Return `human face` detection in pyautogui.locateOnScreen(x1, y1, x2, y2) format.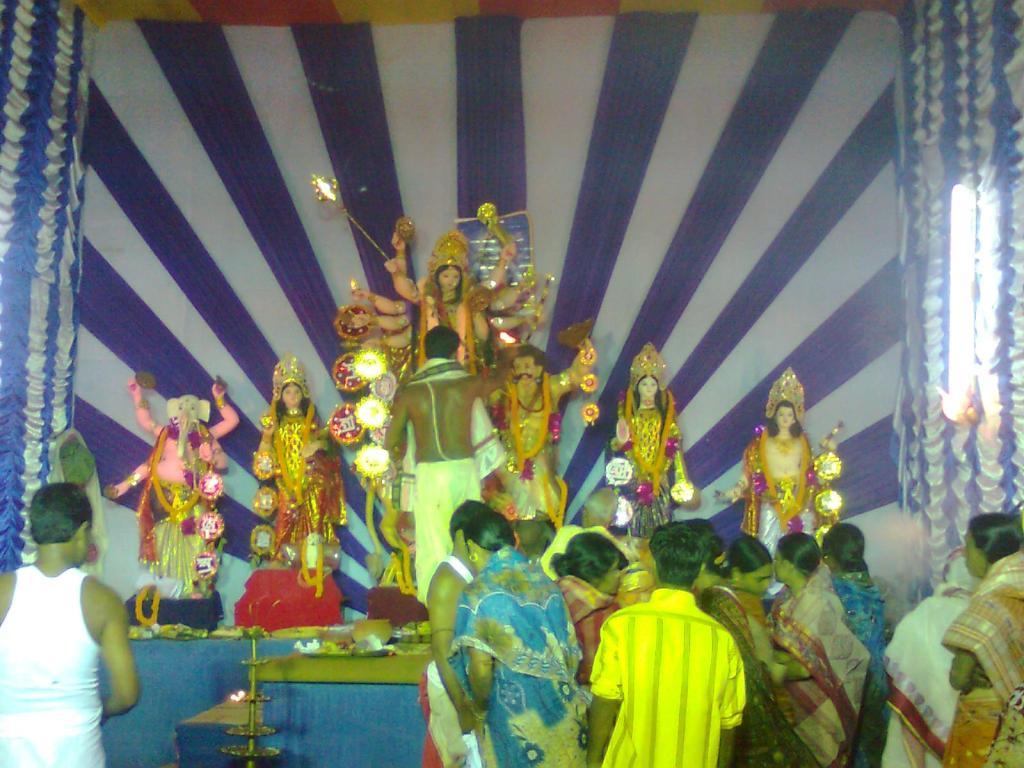
pyautogui.locateOnScreen(433, 265, 457, 288).
